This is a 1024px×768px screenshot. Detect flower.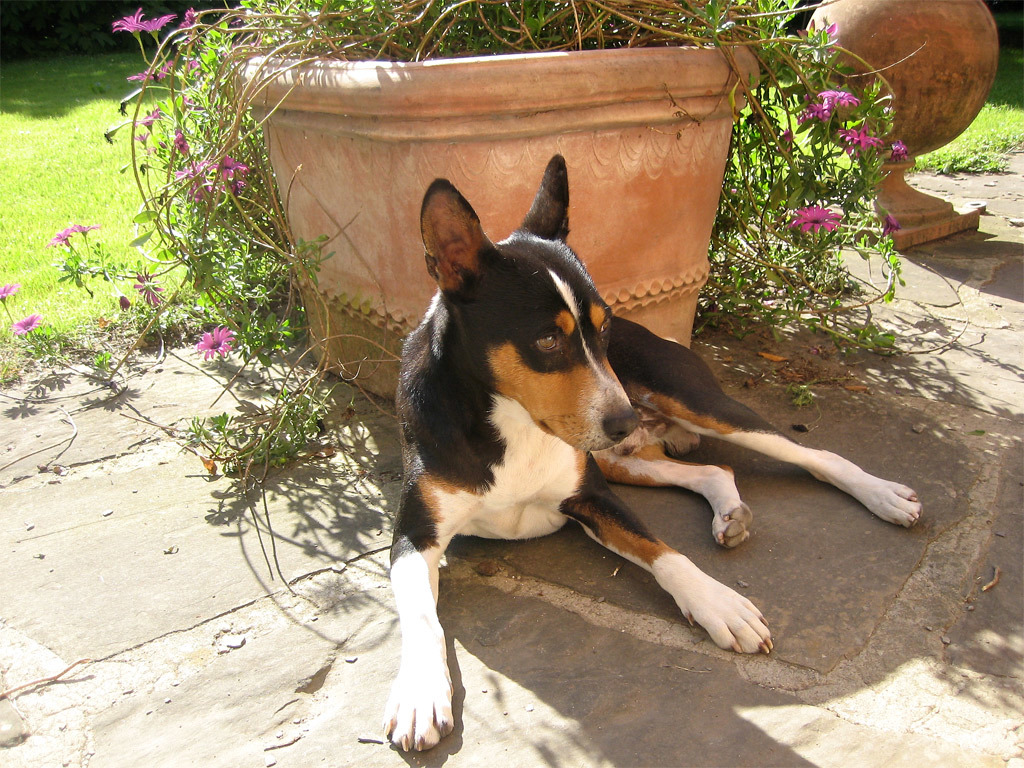
x1=196, y1=326, x2=233, y2=357.
